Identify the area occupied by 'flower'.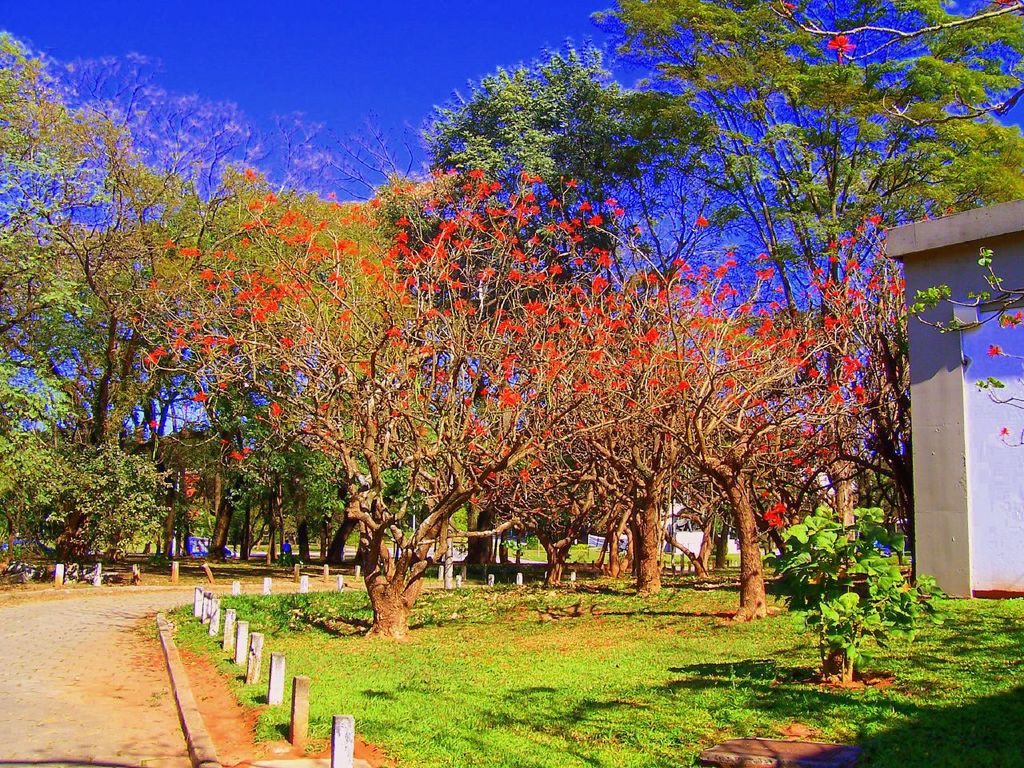
Area: (830,34,857,63).
